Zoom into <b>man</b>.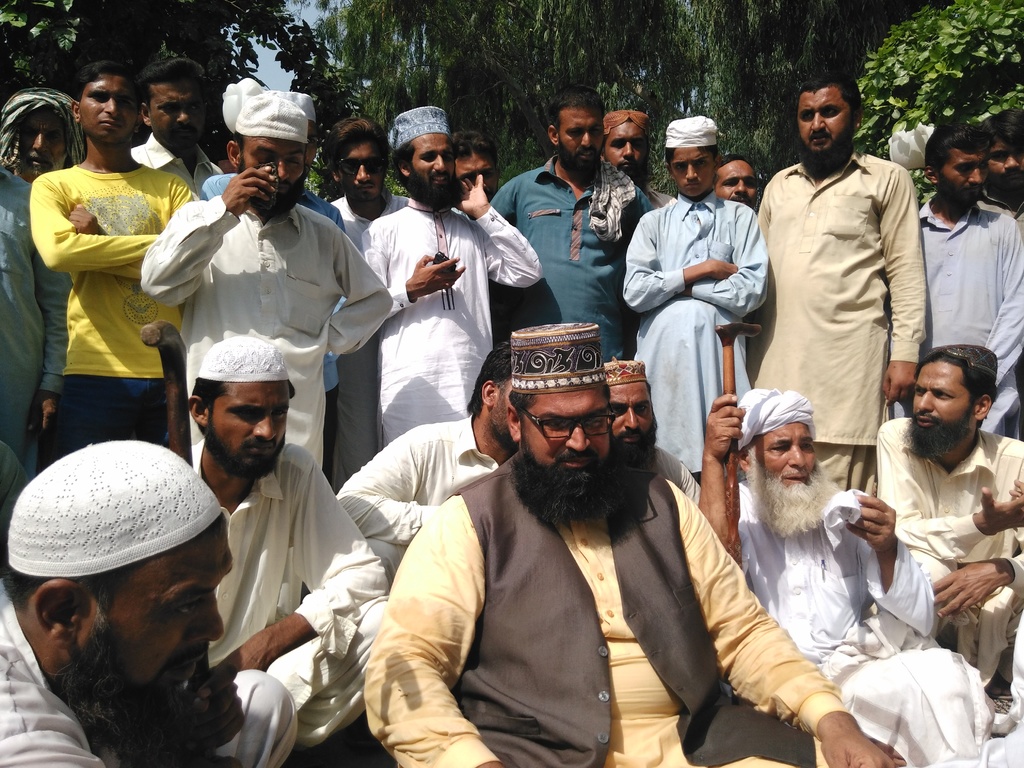
Zoom target: {"x1": 760, "y1": 80, "x2": 937, "y2": 503}.
